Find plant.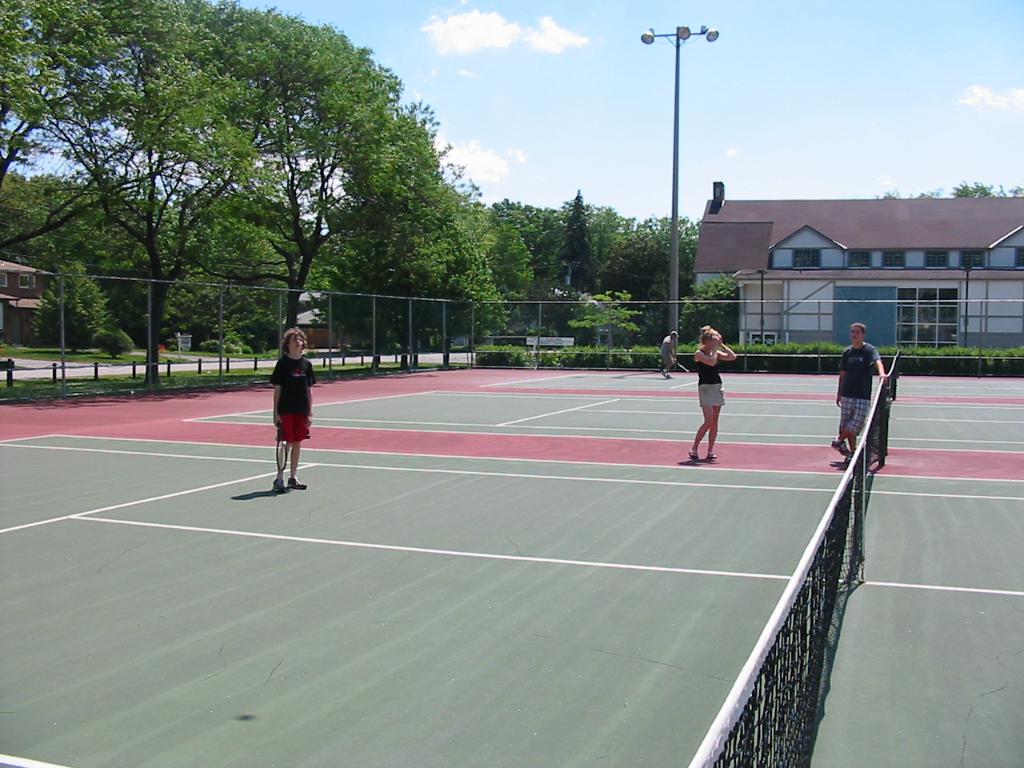
Rect(95, 333, 135, 355).
